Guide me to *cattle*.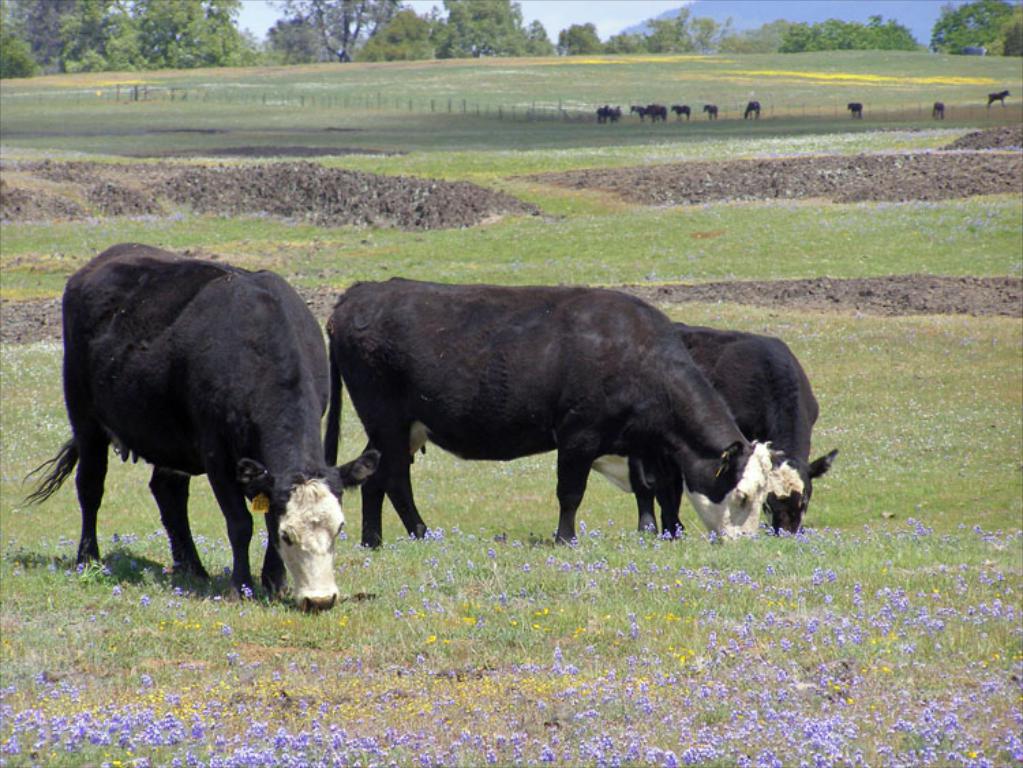
Guidance: BBox(41, 246, 353, 623).
